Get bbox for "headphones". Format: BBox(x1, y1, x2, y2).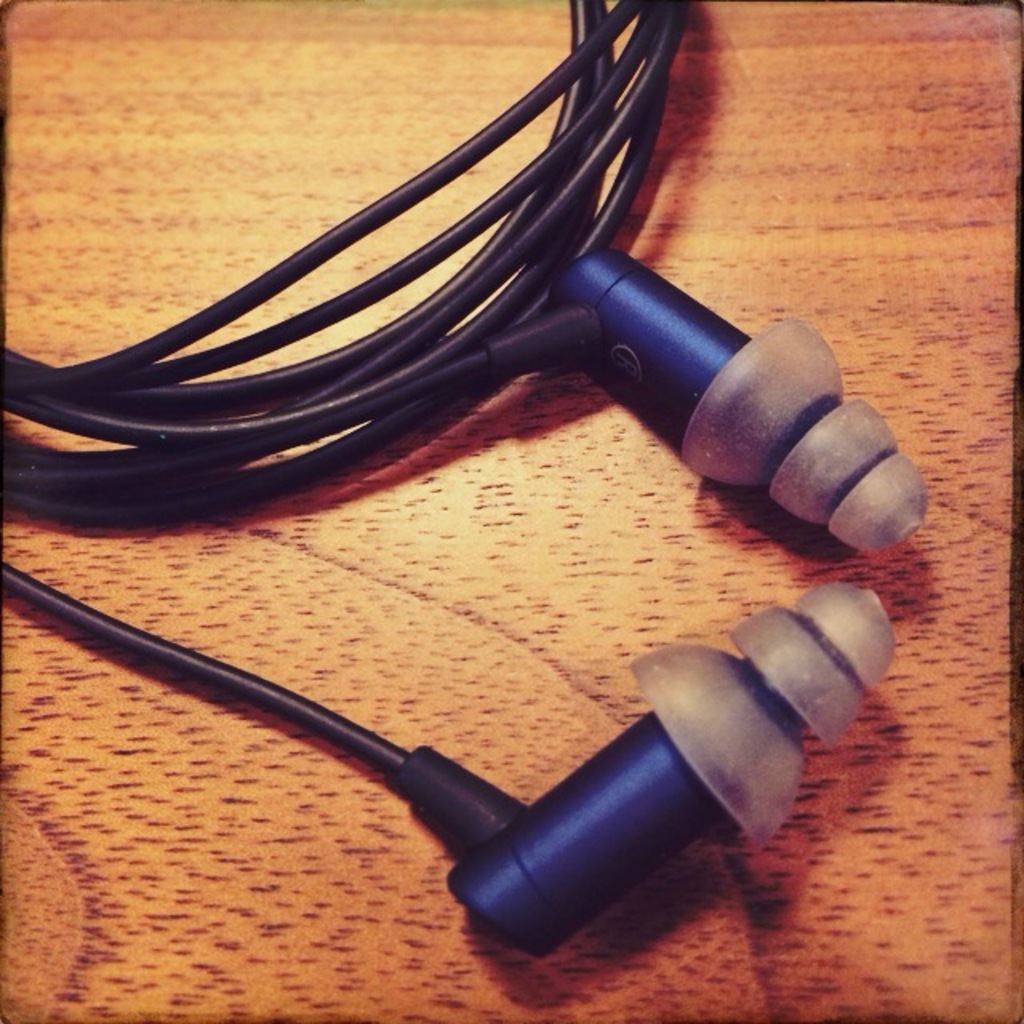
BBox(0, 11, 966, 795).
